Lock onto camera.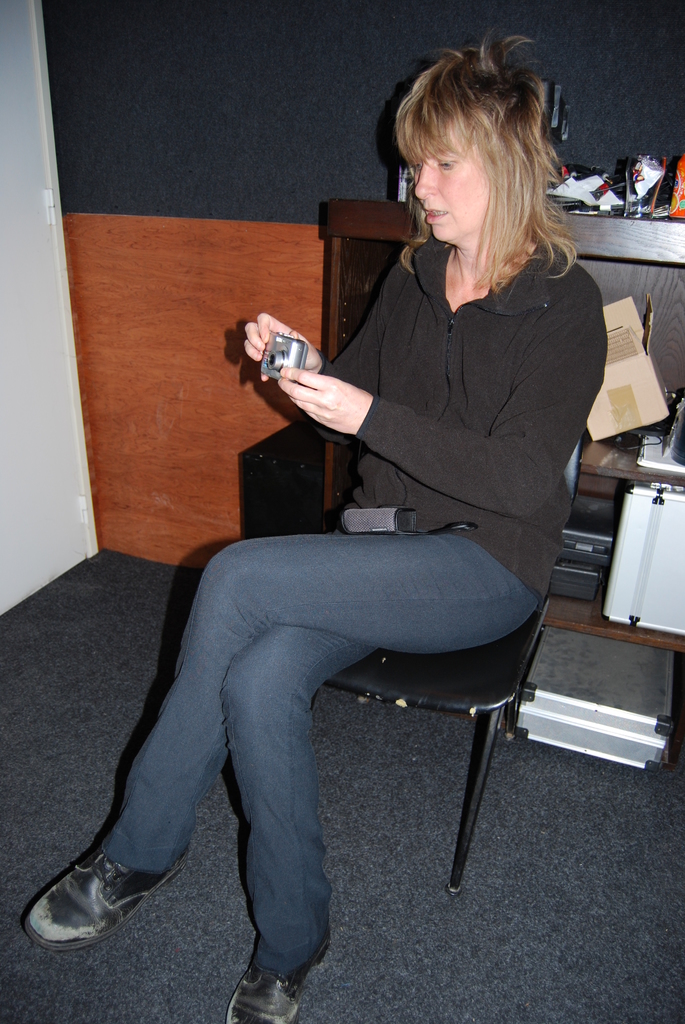
Locked: (left=256, top=333, right=308, bottom=381).
